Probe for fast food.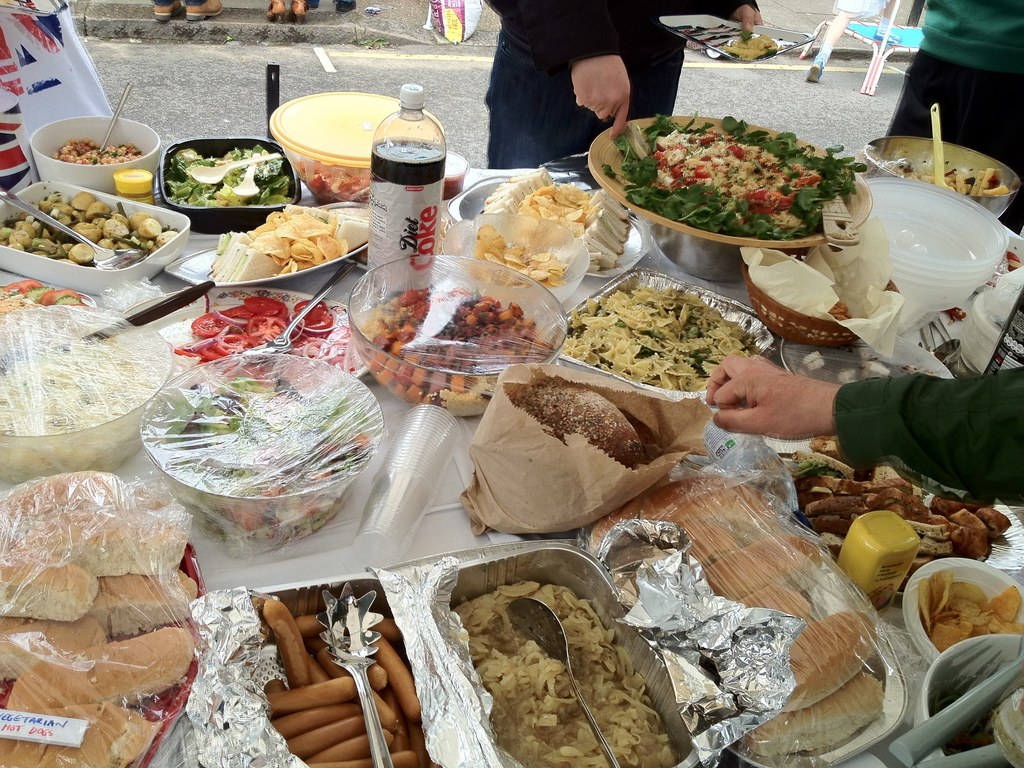
Probe result: left=298, top=614, right=325, bottom=642.
